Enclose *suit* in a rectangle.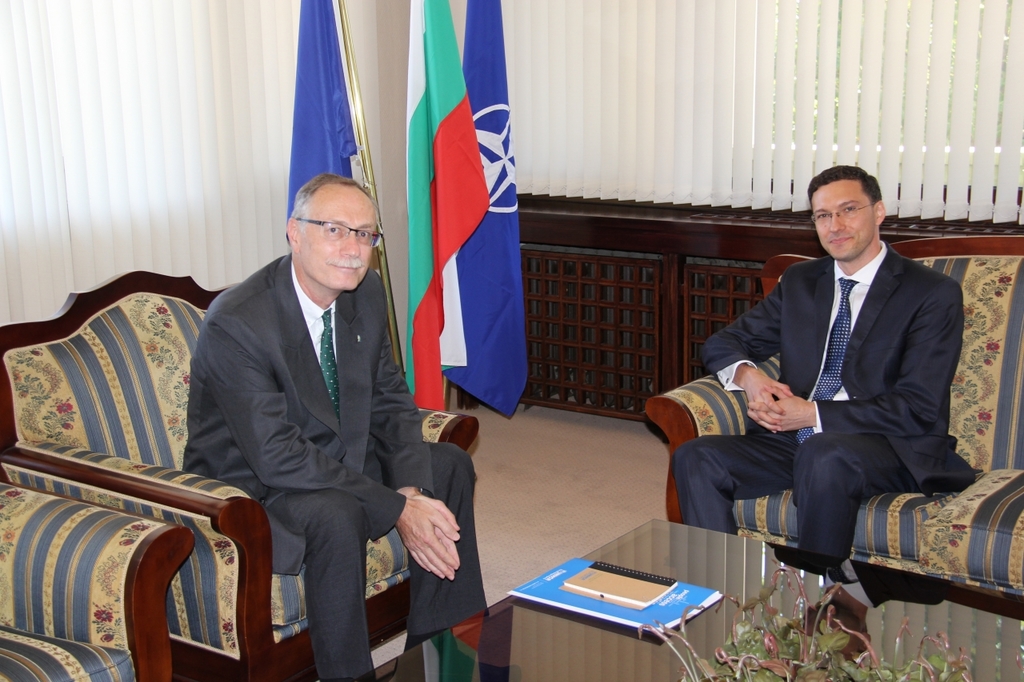
x1=177, y1=150, x2=450, y2=674.
